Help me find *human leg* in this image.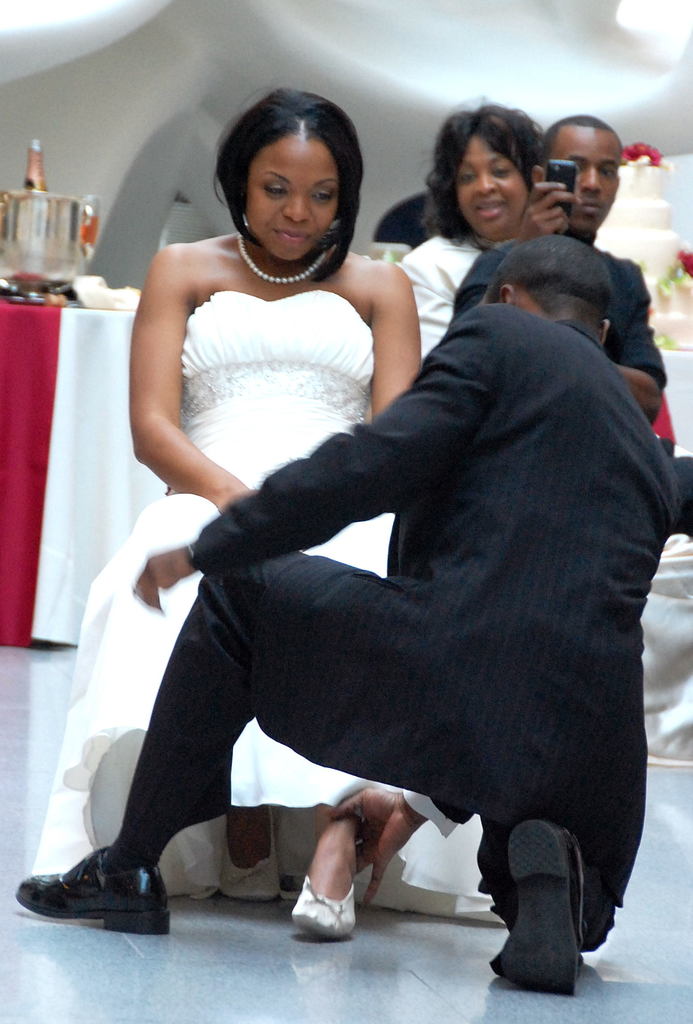
Found it: bbox=(475, 655, 651, 970).
